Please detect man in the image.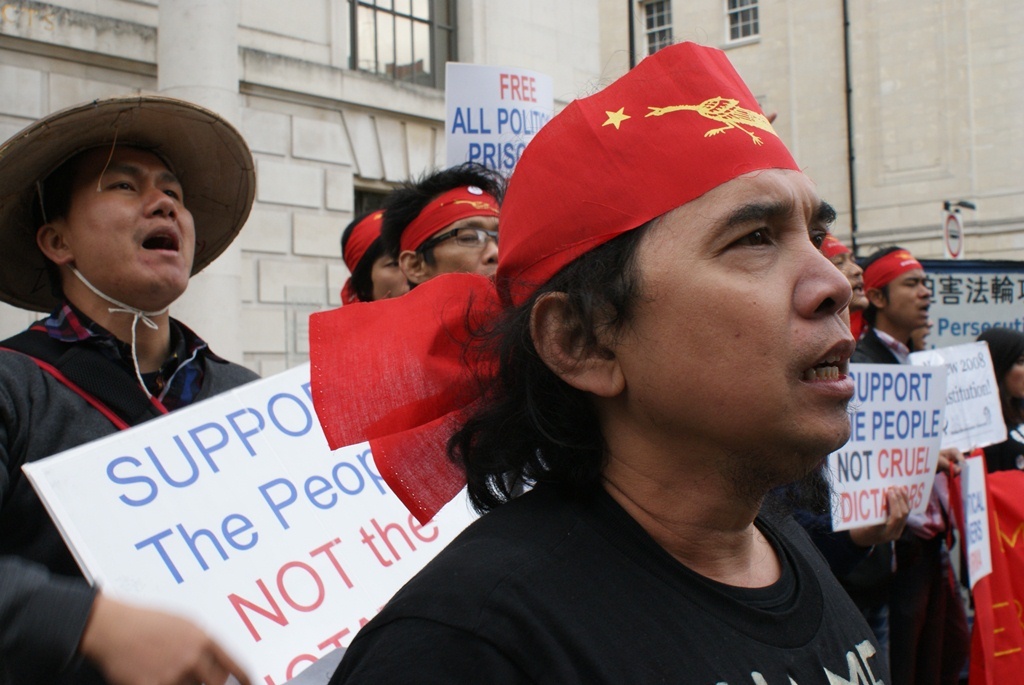
x1=826 y1=237 x2=868 y2=319.
